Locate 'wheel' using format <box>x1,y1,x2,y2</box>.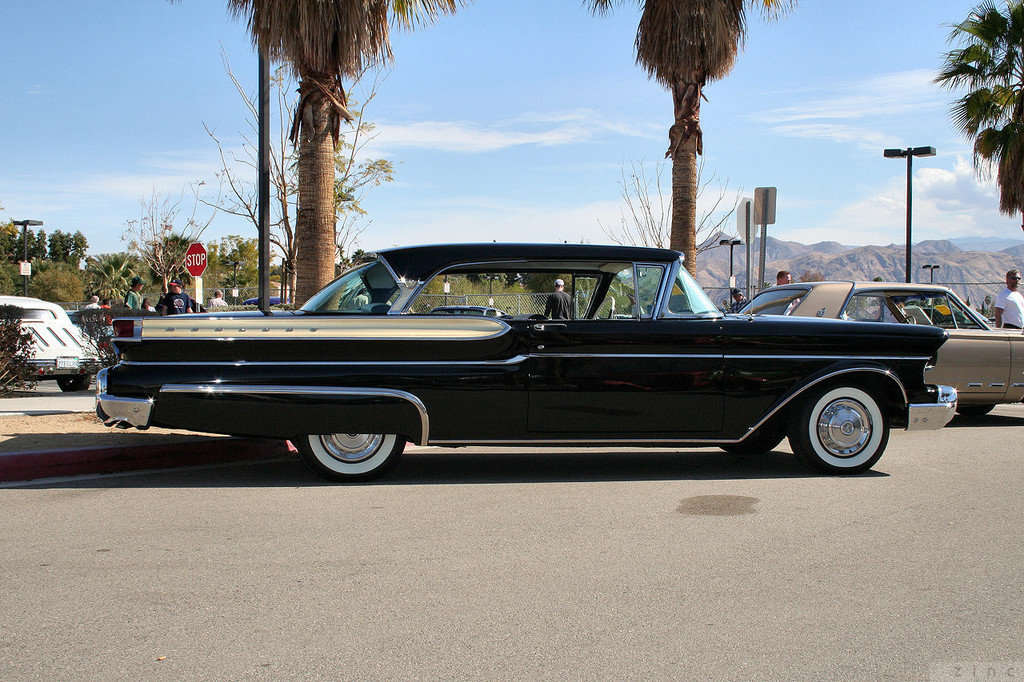
<box>717,436,786,454</box>.
